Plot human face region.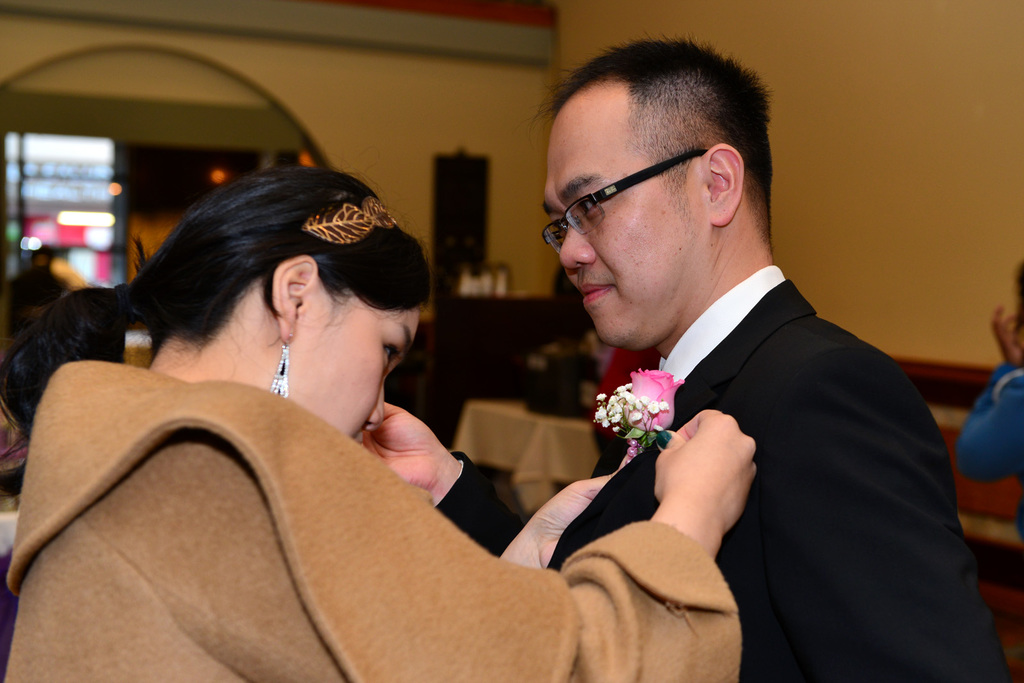
Plotted at bbox=(540, 129, 707, 341).
